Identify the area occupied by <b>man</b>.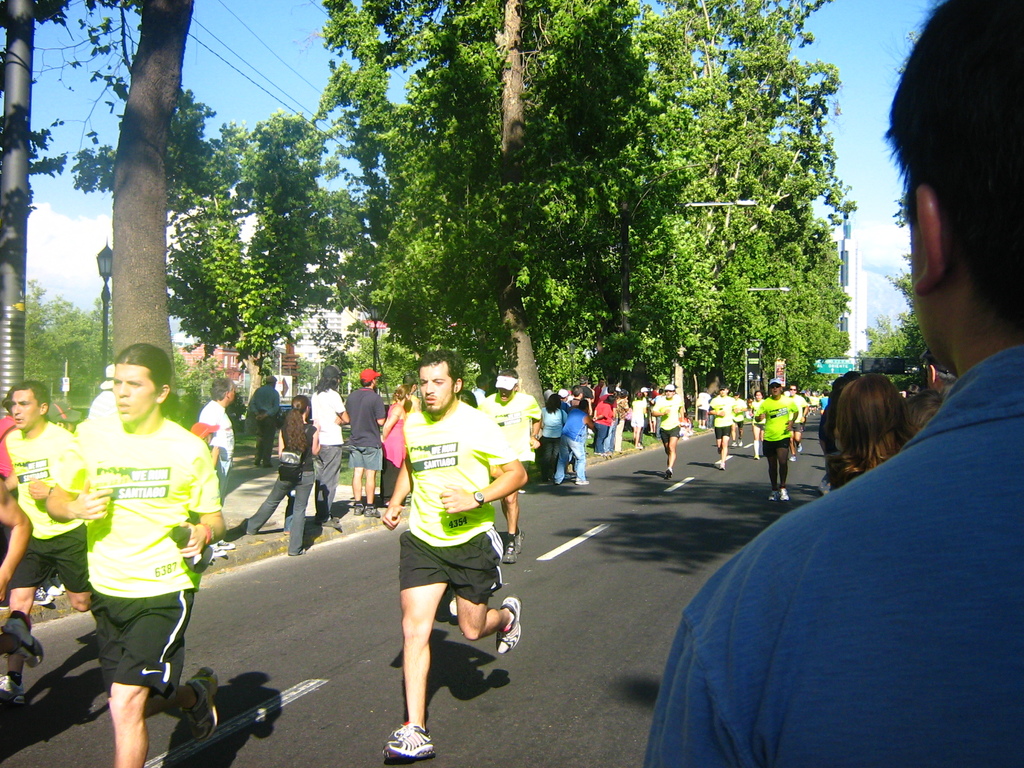
Area: locate(745, 378, 803, 507).
